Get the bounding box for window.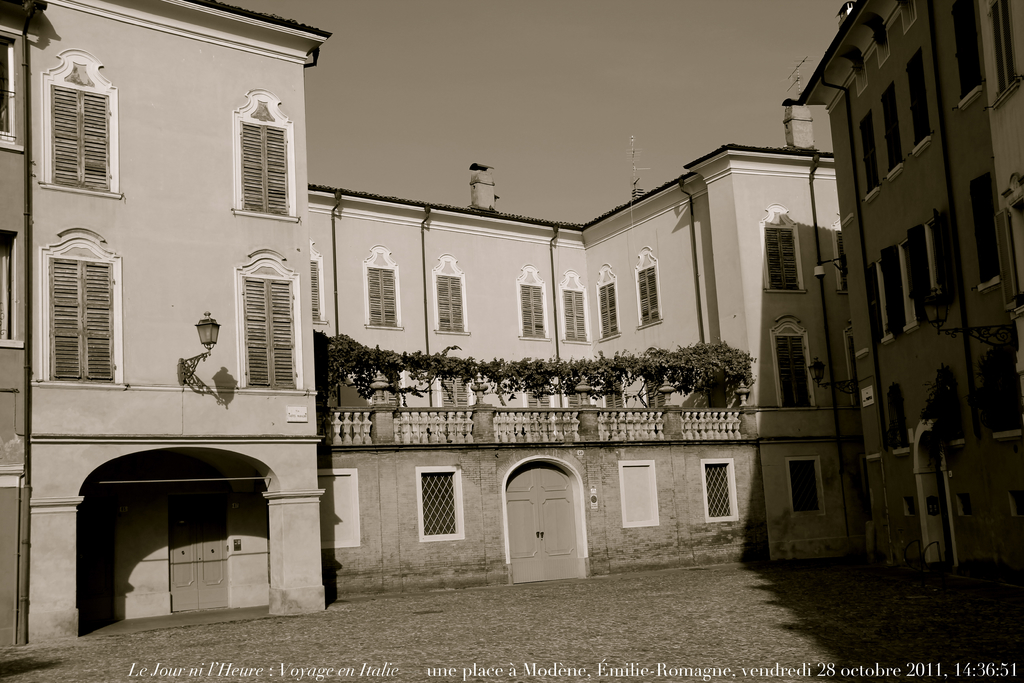
<box>970,180,1004,283</box>.
